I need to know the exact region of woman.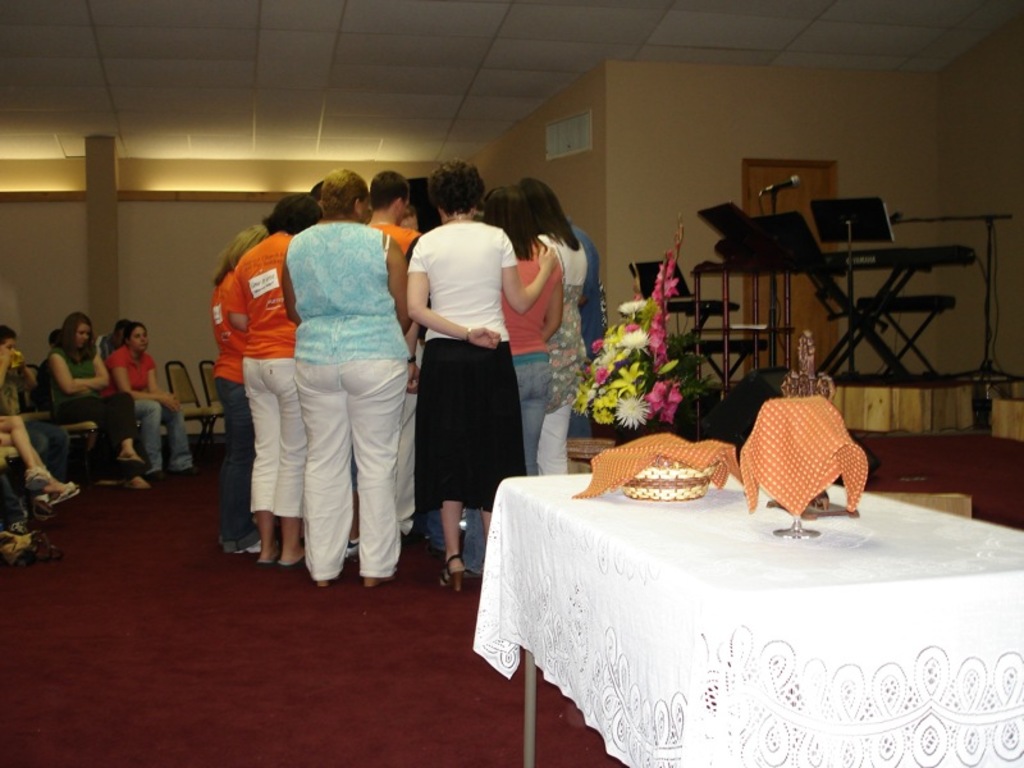
Region: {"left": 229, "top": 201, "right": 320, "bottom": 570}.
